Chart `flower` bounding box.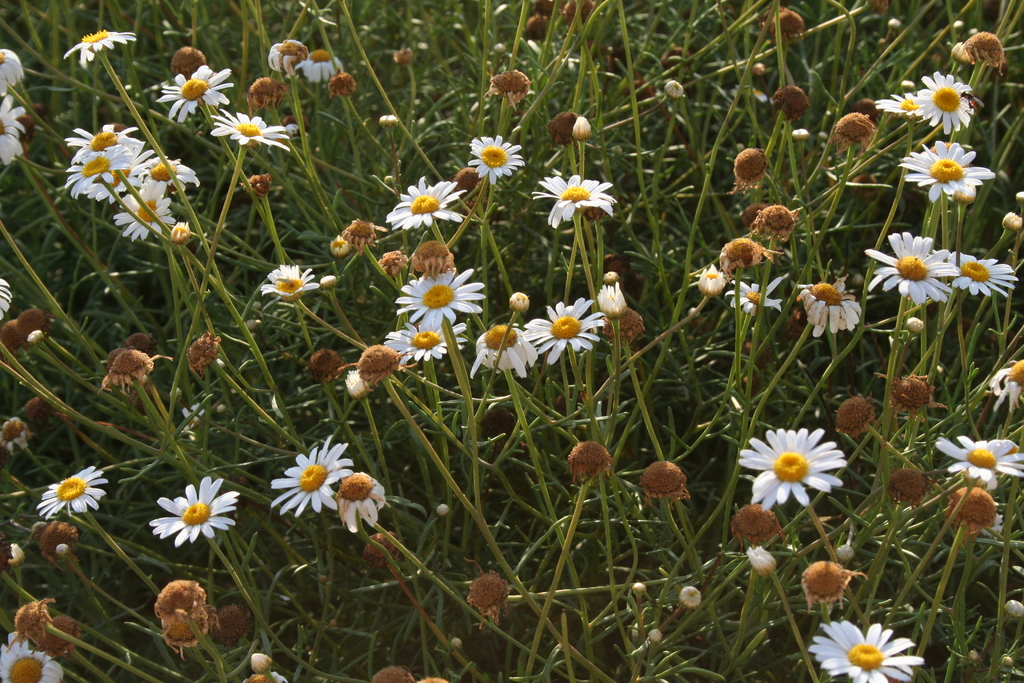
Charted: x1=740, y1=197, x2=769, y2=236.
